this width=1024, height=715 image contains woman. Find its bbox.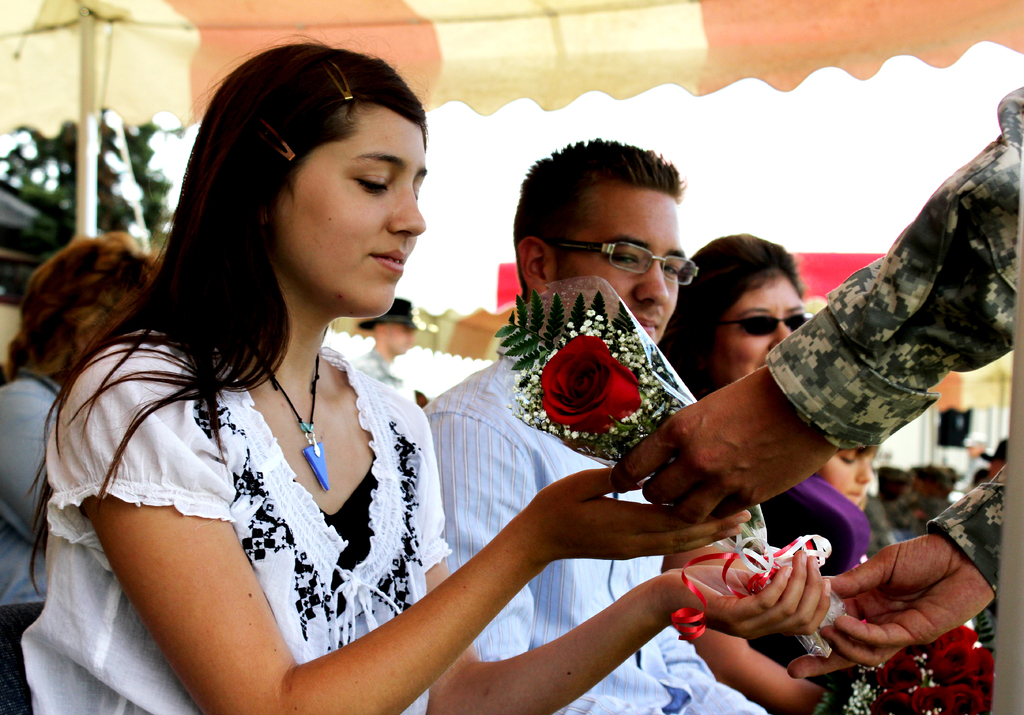
[17, 27, 835, 714].
